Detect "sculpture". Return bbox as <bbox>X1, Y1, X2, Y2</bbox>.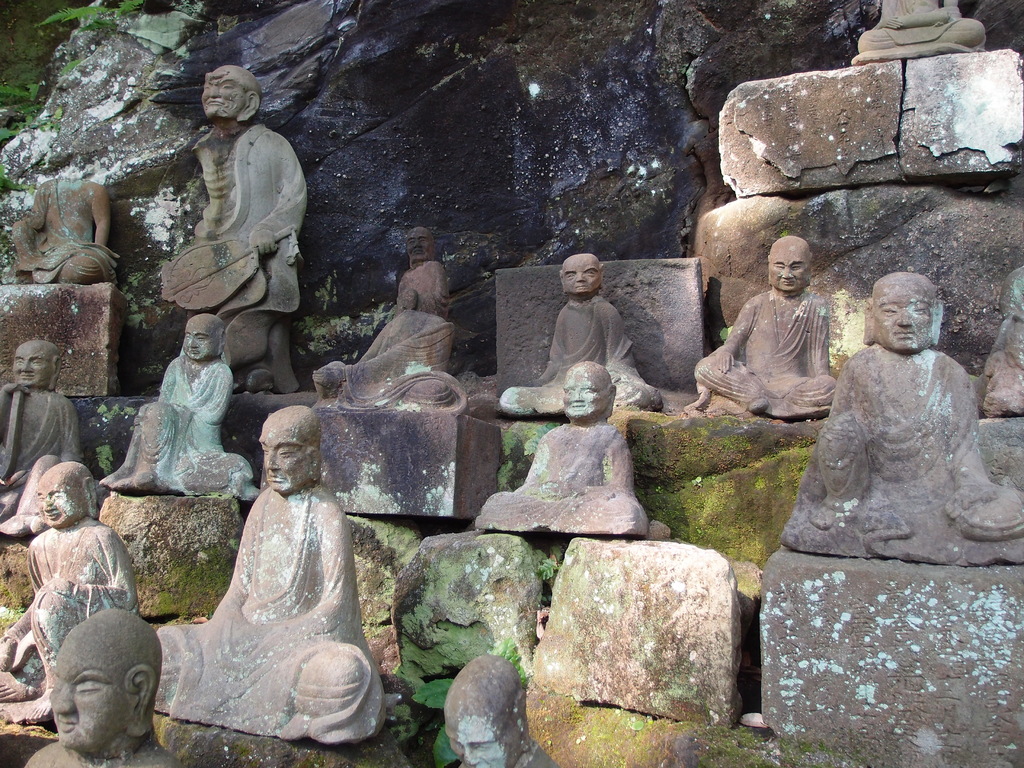
<bbox>440, 652, 573, 767</bbox>.
